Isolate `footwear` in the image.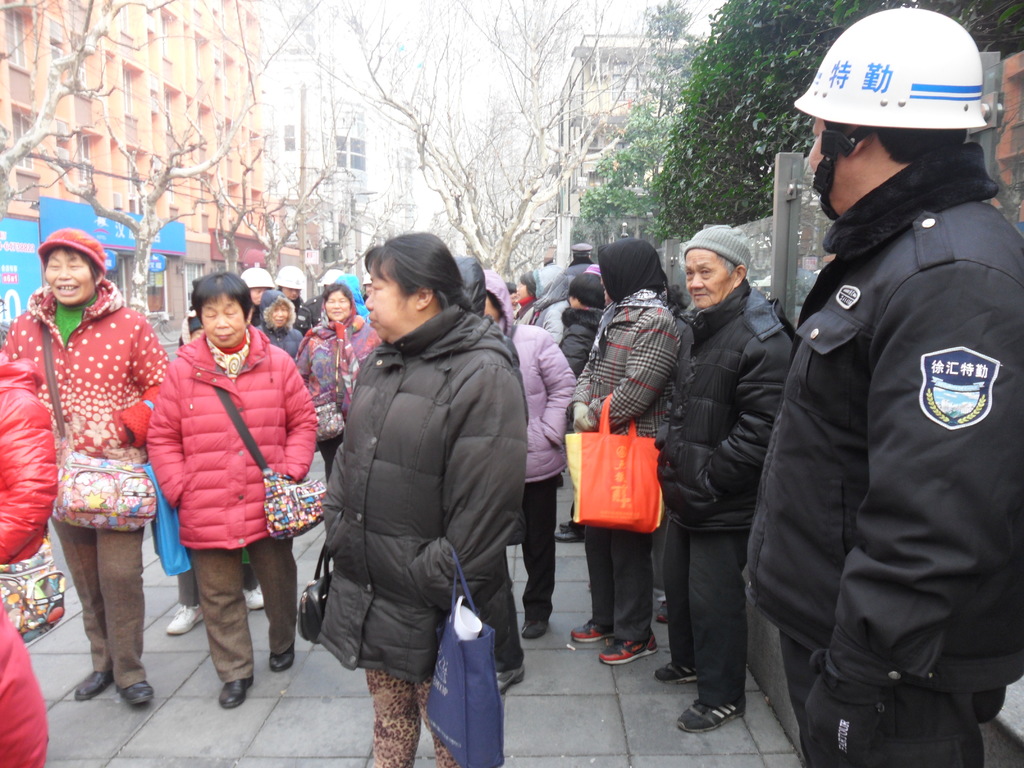
Isolated region: bbox(161, 602, 204, 632).
